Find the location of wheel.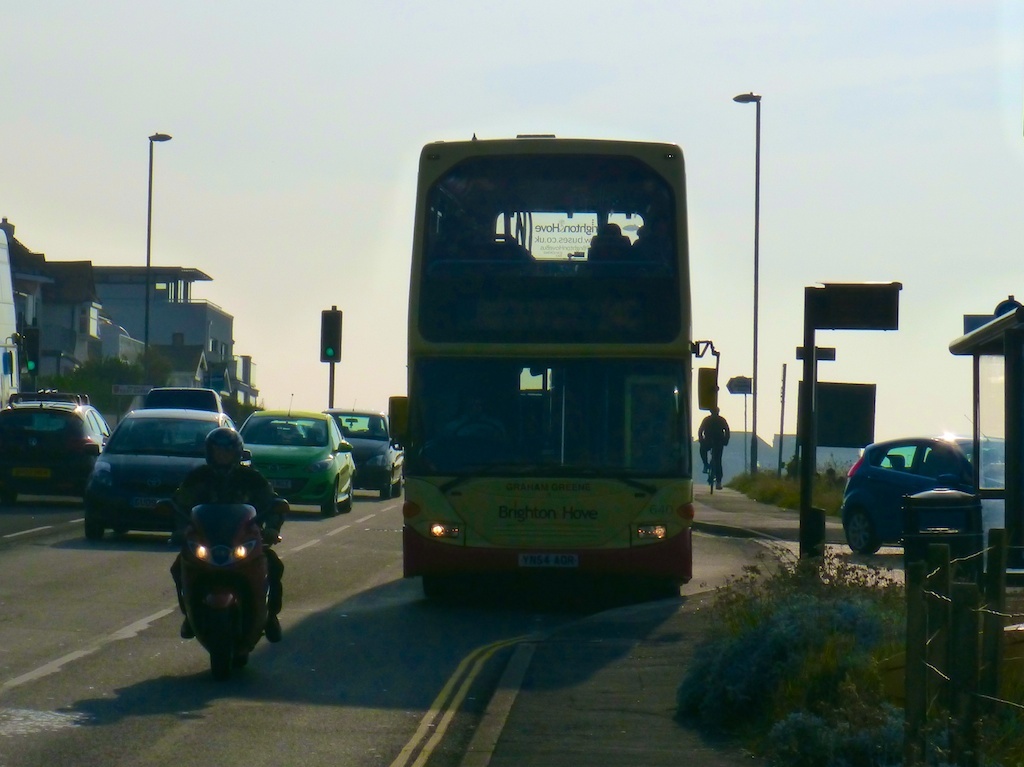
Location: [x1=453, y1=418, x2=504, y2=437].
